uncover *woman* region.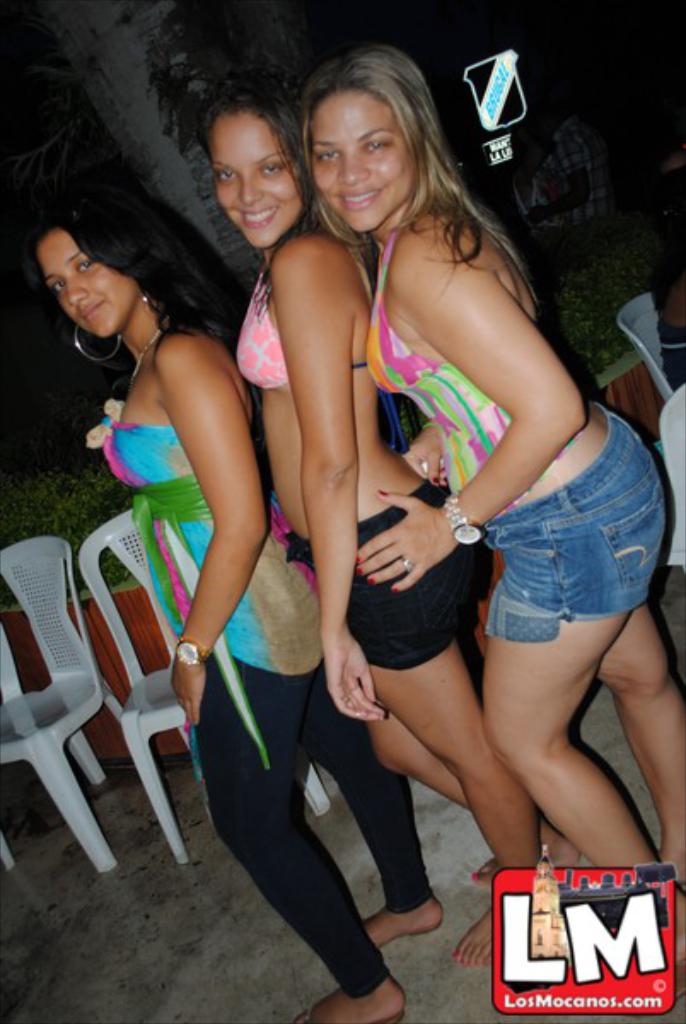
Uncovered: <region>287, 32, 684, 922</region>.
